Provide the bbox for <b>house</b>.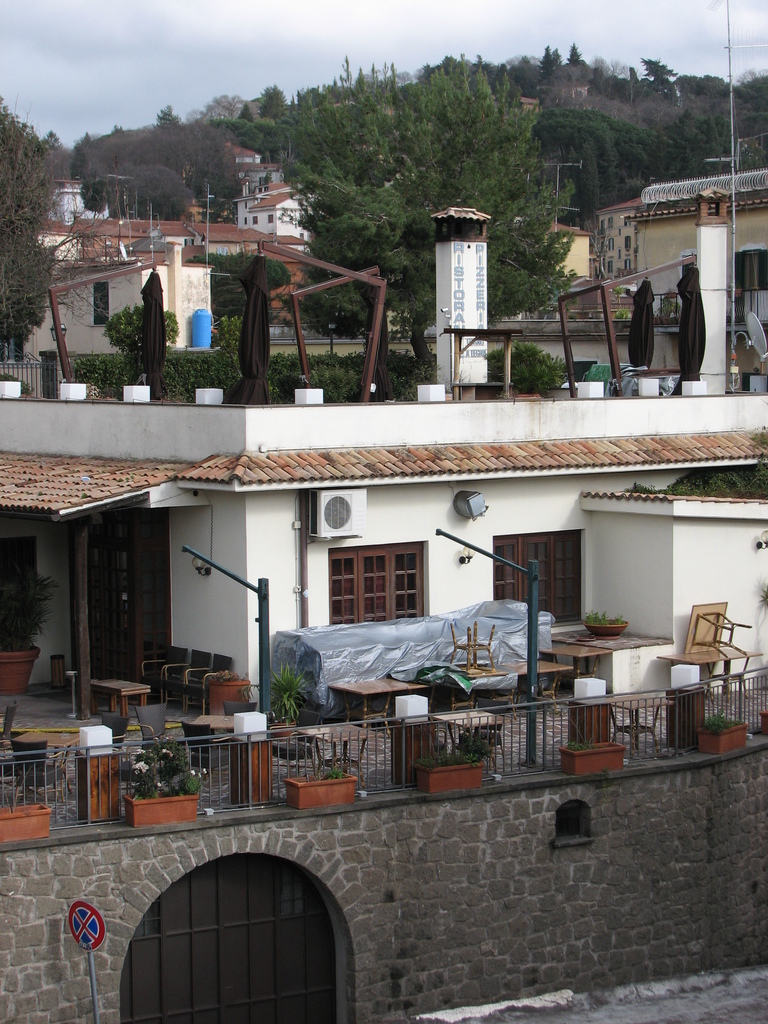
644/160/767/396.
